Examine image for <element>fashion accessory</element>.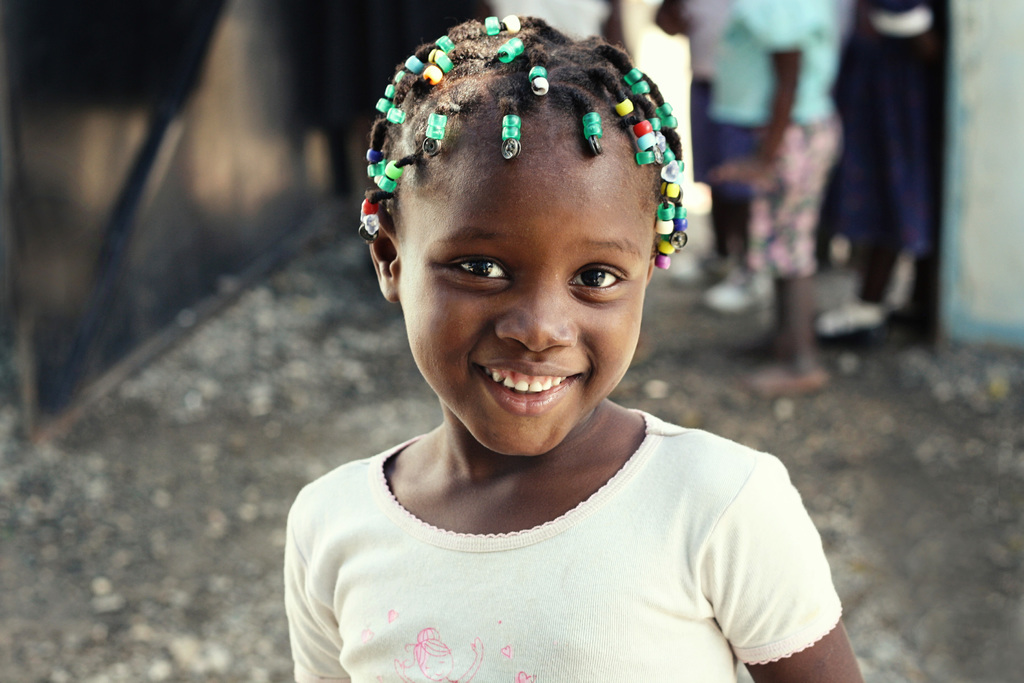
Examination result: pyautogui.locateOnScreen(480, 17, 502, 34).
